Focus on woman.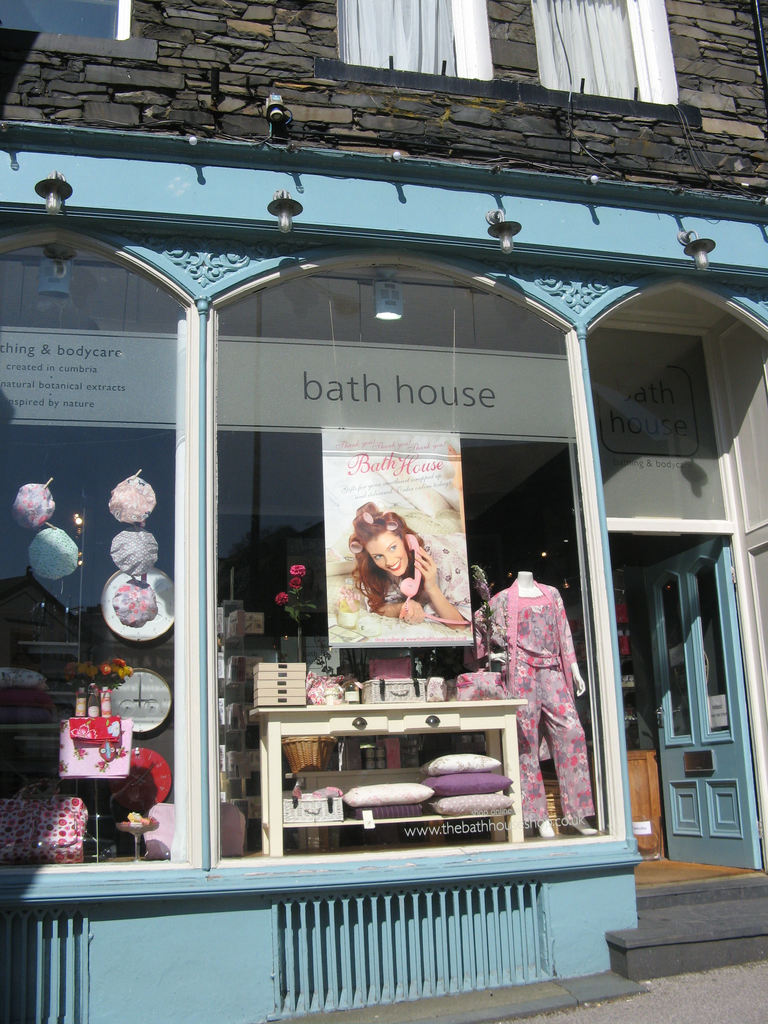
Focused at (337,510,457,641).
